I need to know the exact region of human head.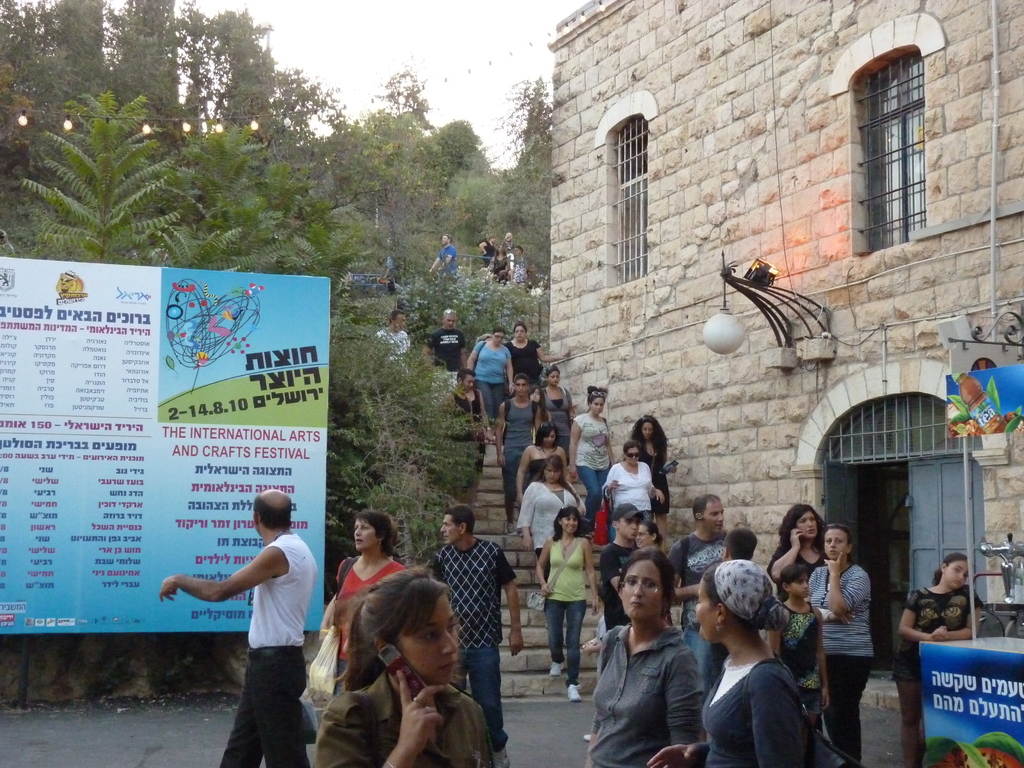
Region: x1=723, y1=532, x2=758, y2=561.
